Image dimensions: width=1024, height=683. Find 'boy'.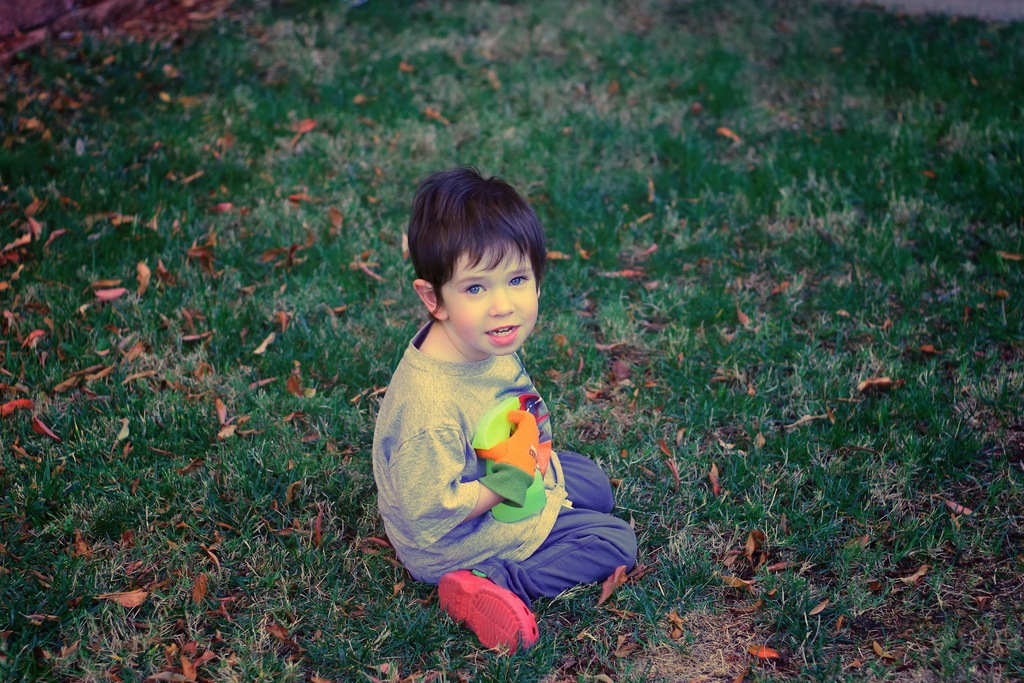
371:164:639:659.
